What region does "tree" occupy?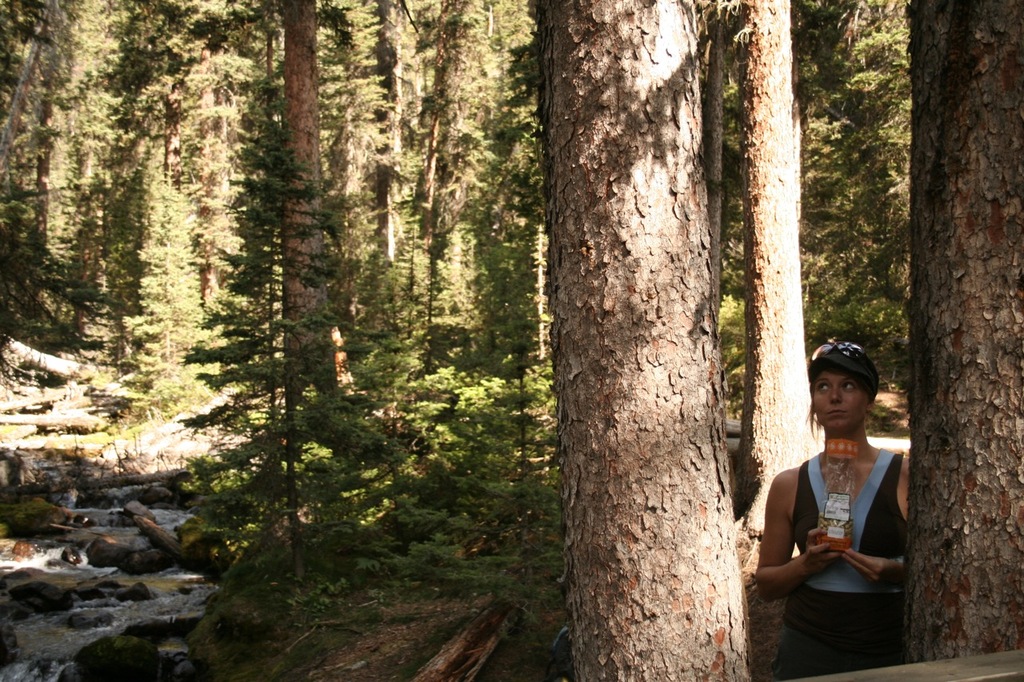
box(114, 0, 174, 382).
